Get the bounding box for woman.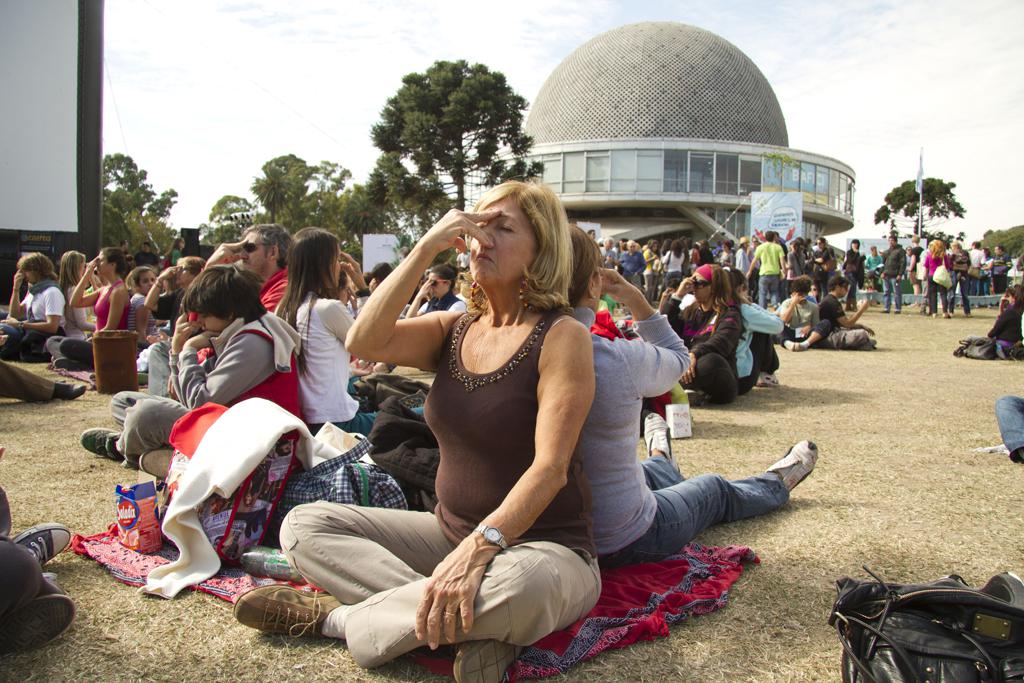
rect(722, 264, 783, 394).
